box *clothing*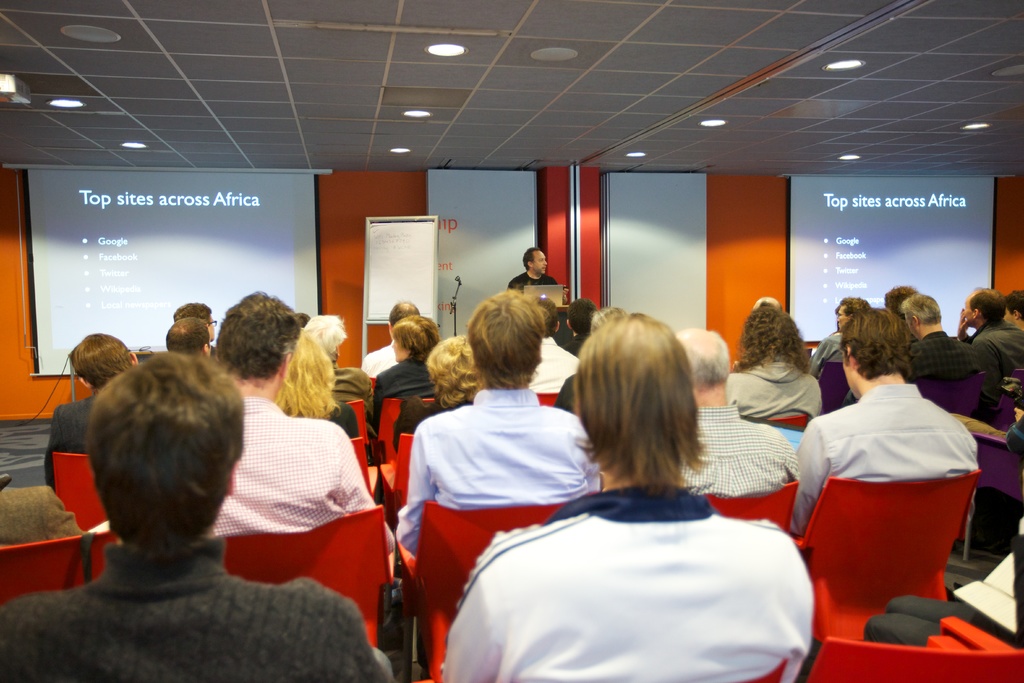
box=[45, 393, 101, 491]
